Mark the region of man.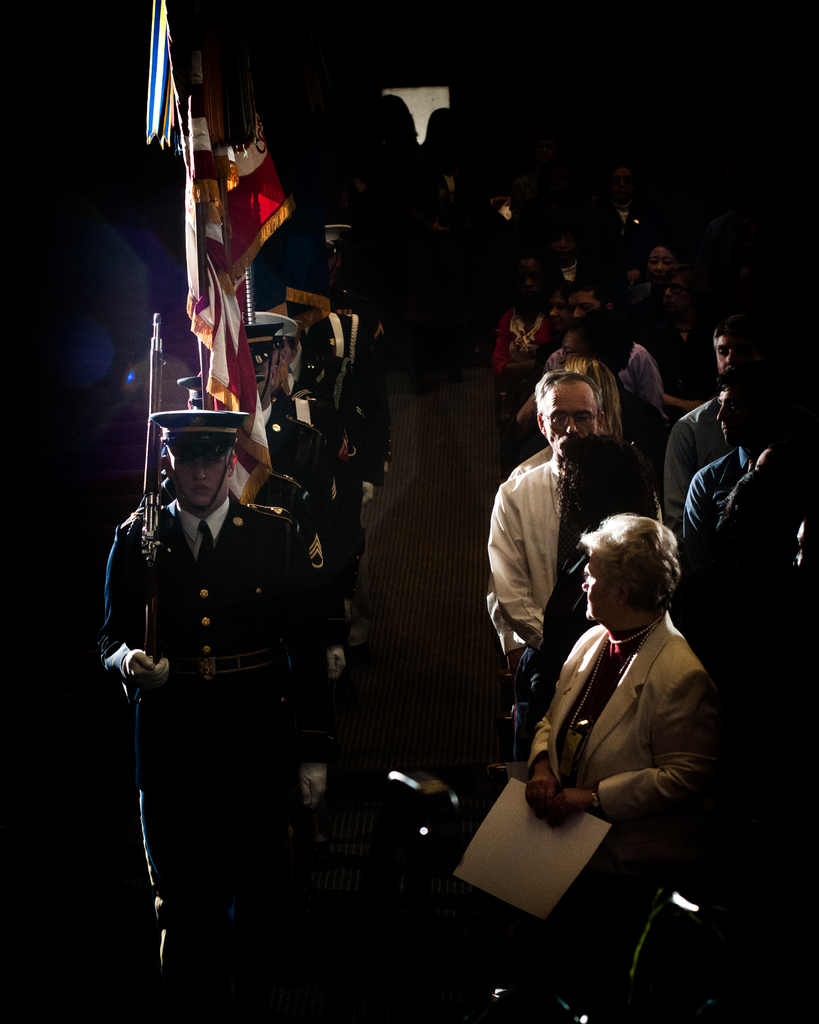
Region: box=[103, 413, 337, 1023].
